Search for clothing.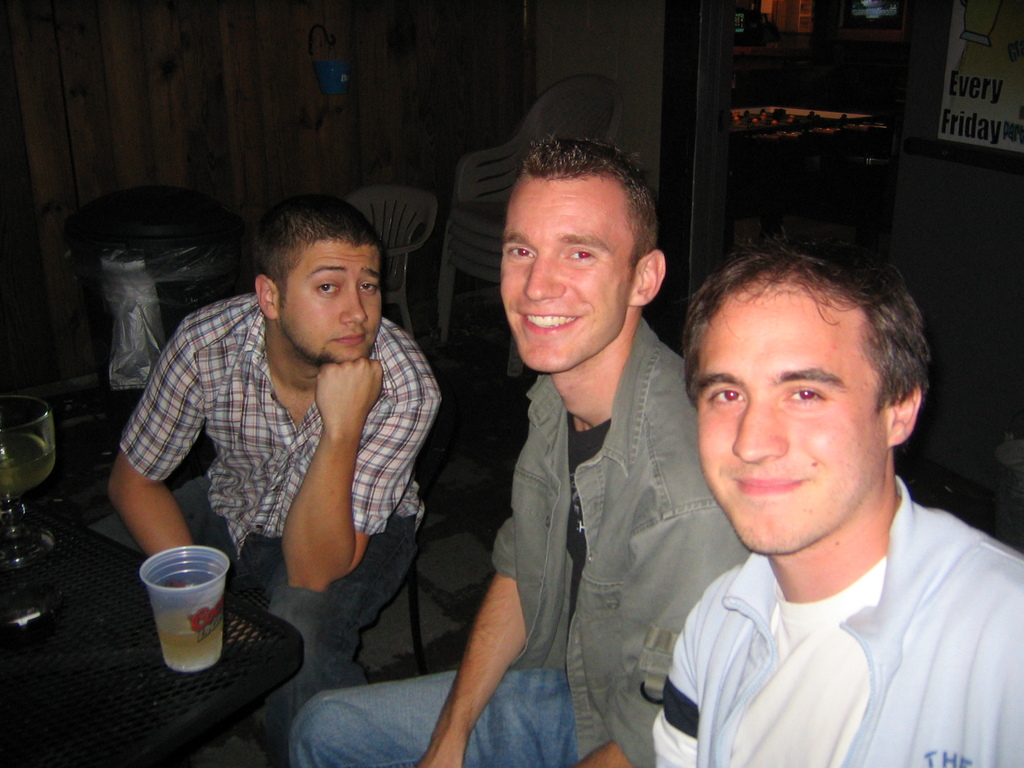
Found at bbox(287, 316, 753, 767).
